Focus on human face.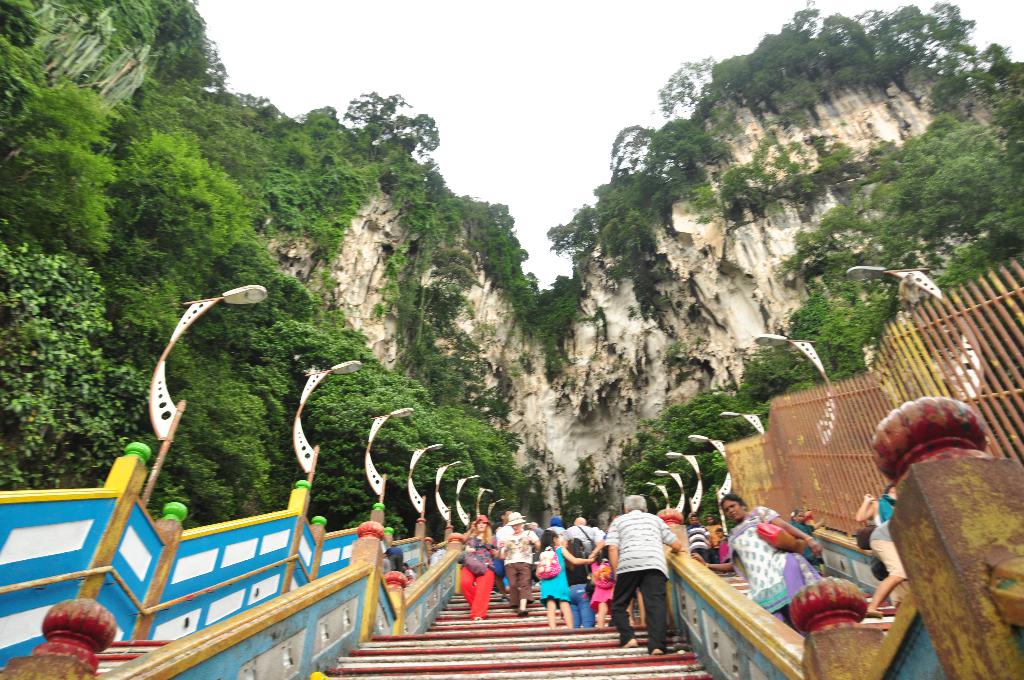
Focused at bbox=[721, 498, 745, 520].
